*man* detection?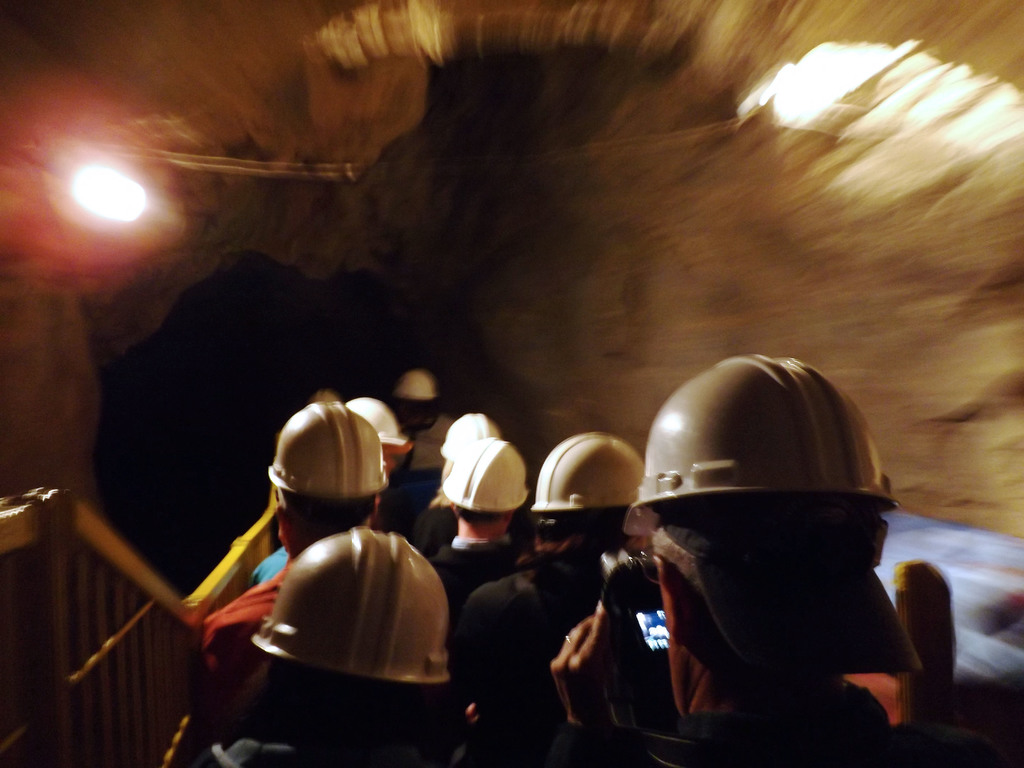
{"left": 436, "top": 410, "right": 505, "bottom": 498}
